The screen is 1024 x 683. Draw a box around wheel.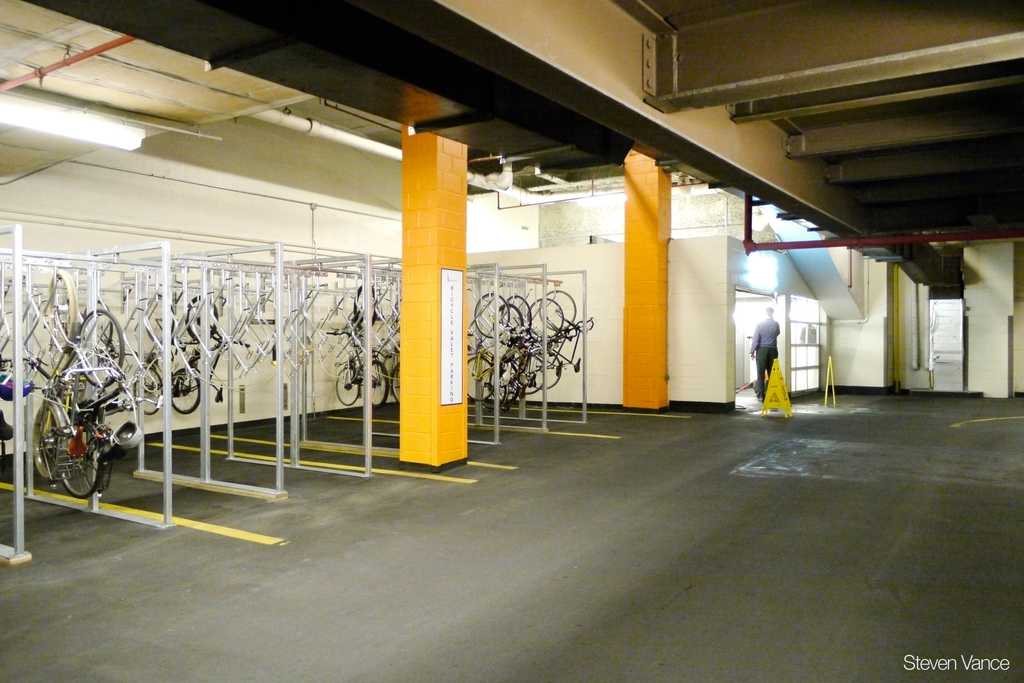
<bbox>172, 368, 201, 413</bbox>.
